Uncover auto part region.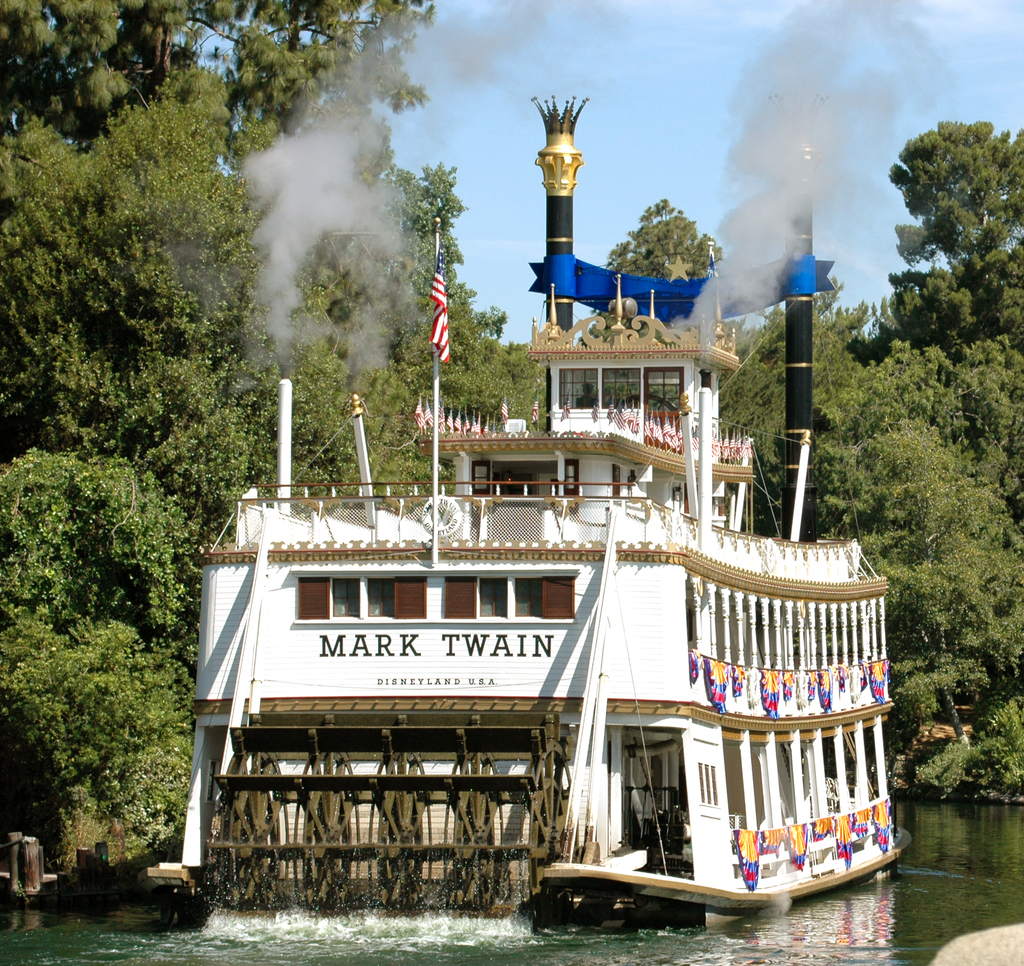
Uncovered: detection(352, 390, 375, 529).
